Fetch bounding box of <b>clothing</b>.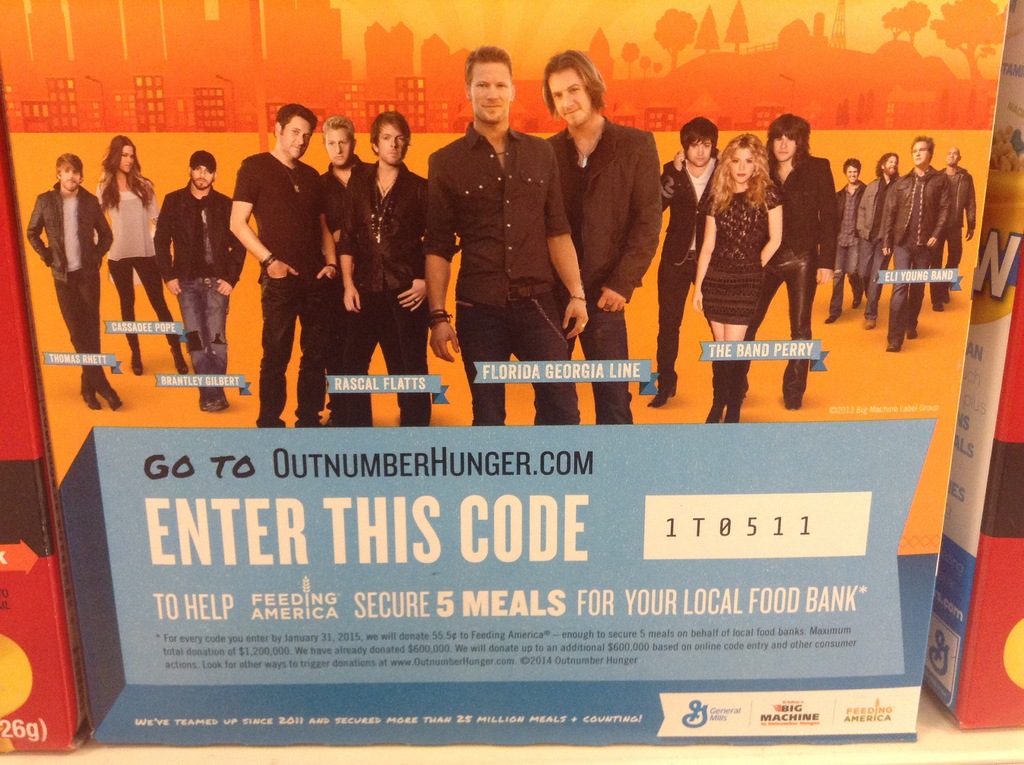
Bbox: <region>234, 115, 344, 410</region>.
